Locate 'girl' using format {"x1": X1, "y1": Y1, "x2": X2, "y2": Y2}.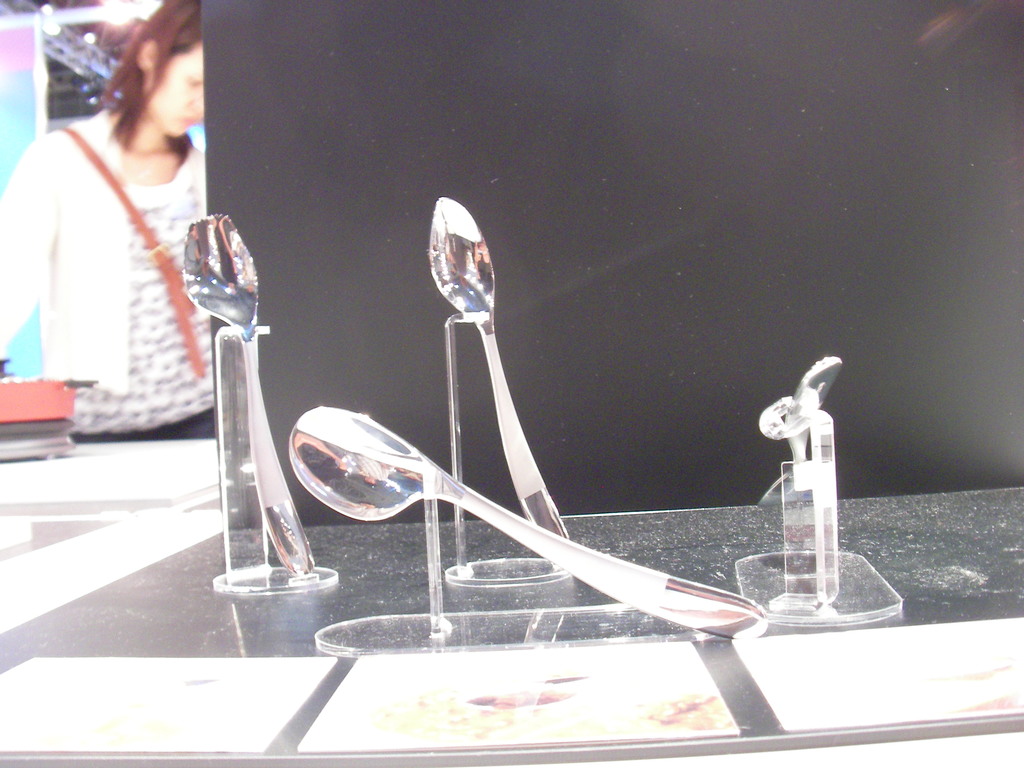
{"x1": 0, "y1": 0, "x2": 214, "y2": 438}.
